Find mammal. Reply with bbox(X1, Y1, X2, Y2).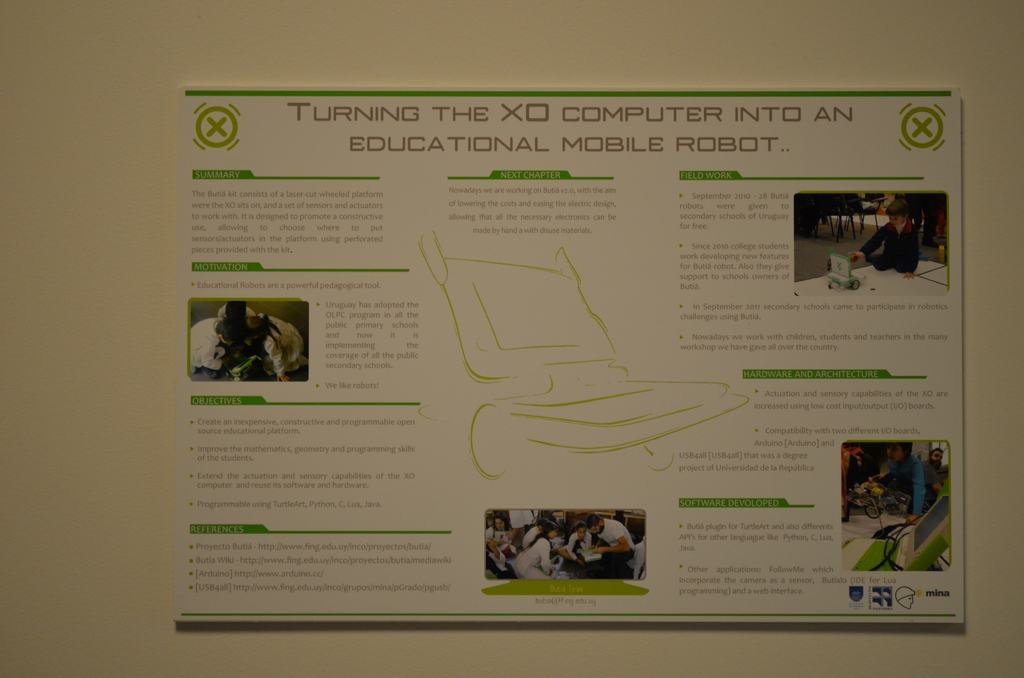
bbox(522, 516, 547, 542).
